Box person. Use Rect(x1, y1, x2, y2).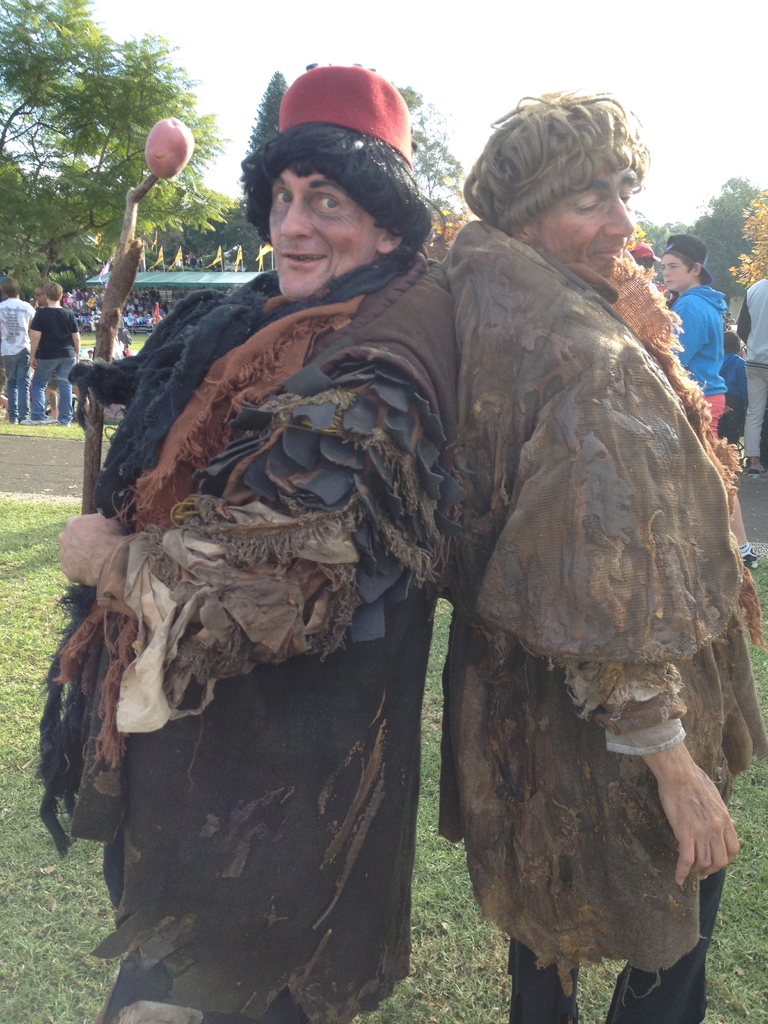
Rect(42, 68, 458, 1023).
